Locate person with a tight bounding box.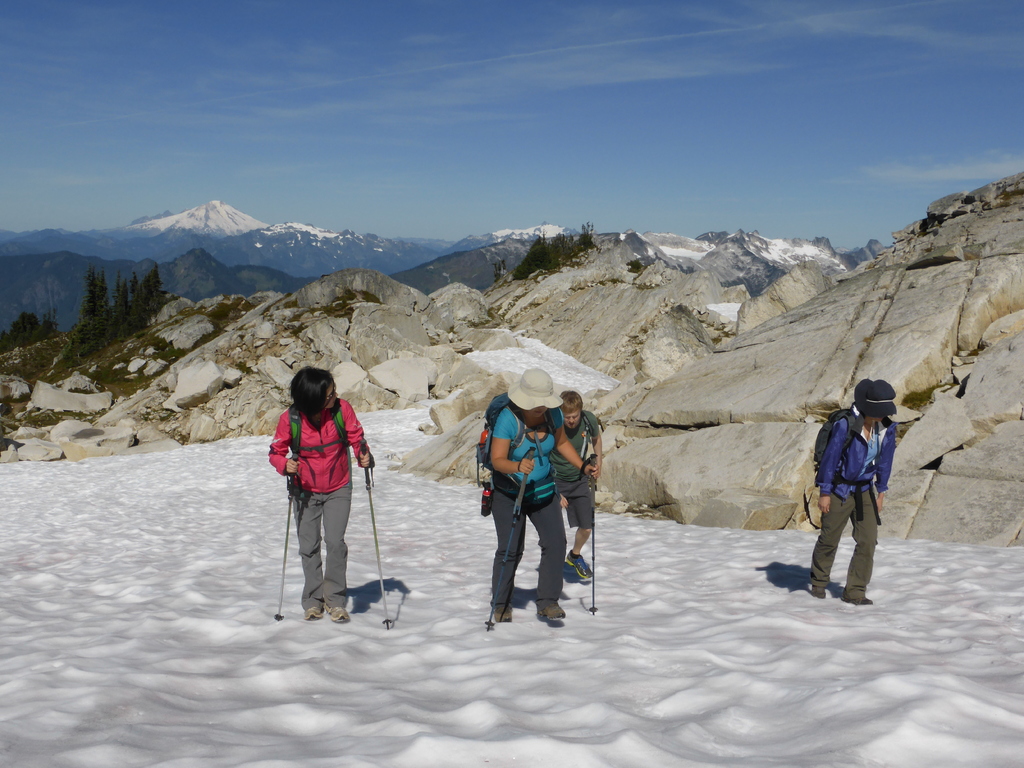
pyautogui.locateOnScreen(815, 380, 898, 610).
